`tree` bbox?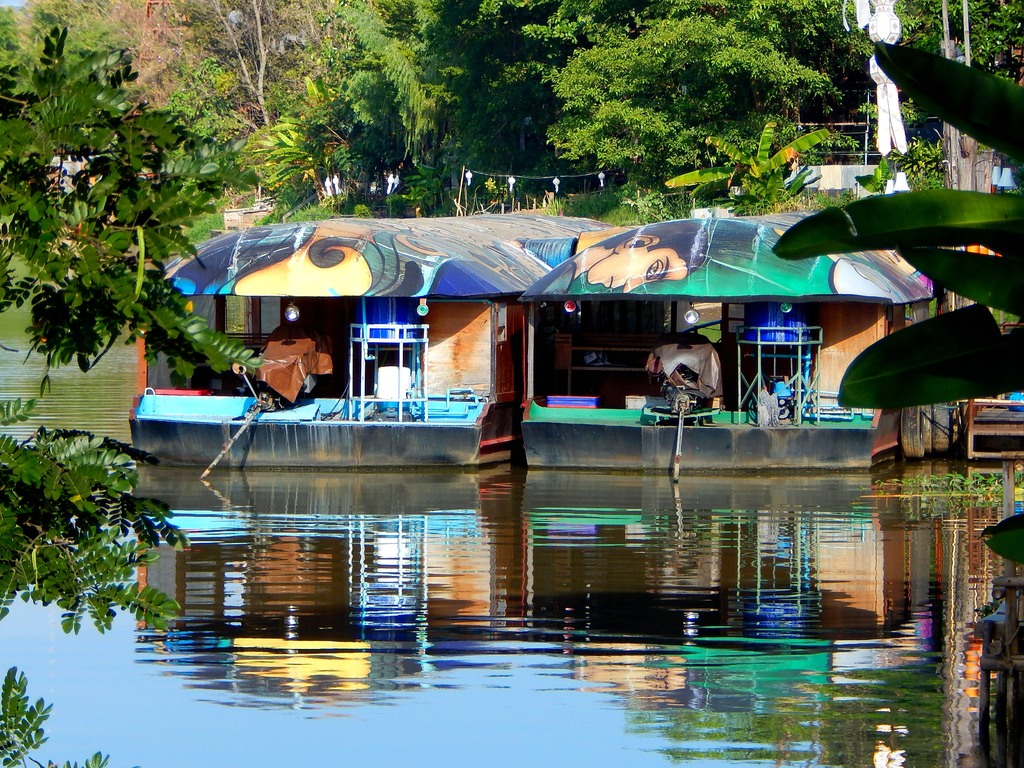
0, 3, 255, 387
